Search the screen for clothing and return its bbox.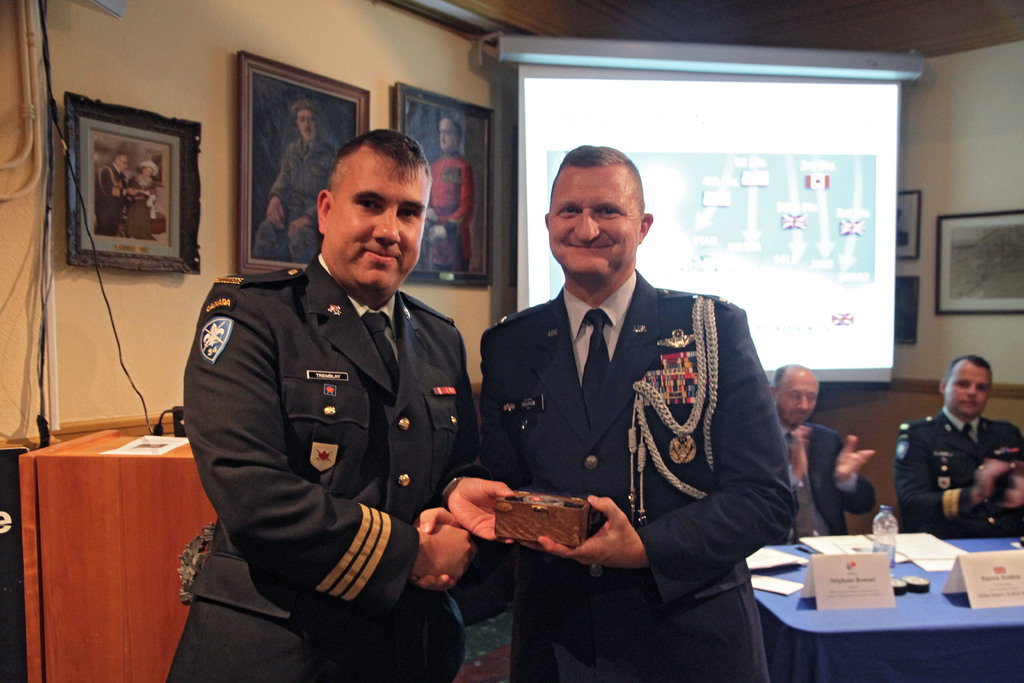
Found: box=[94, 163, 125, 242].
